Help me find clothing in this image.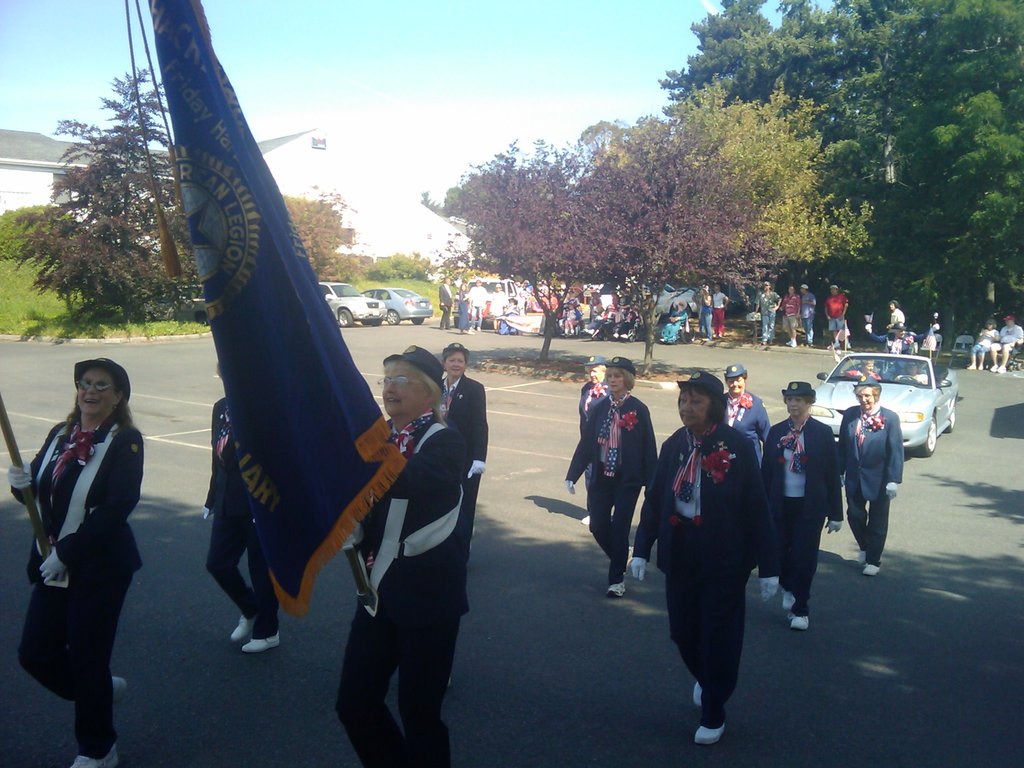
Found it: region(799, 289, 815, 344).
